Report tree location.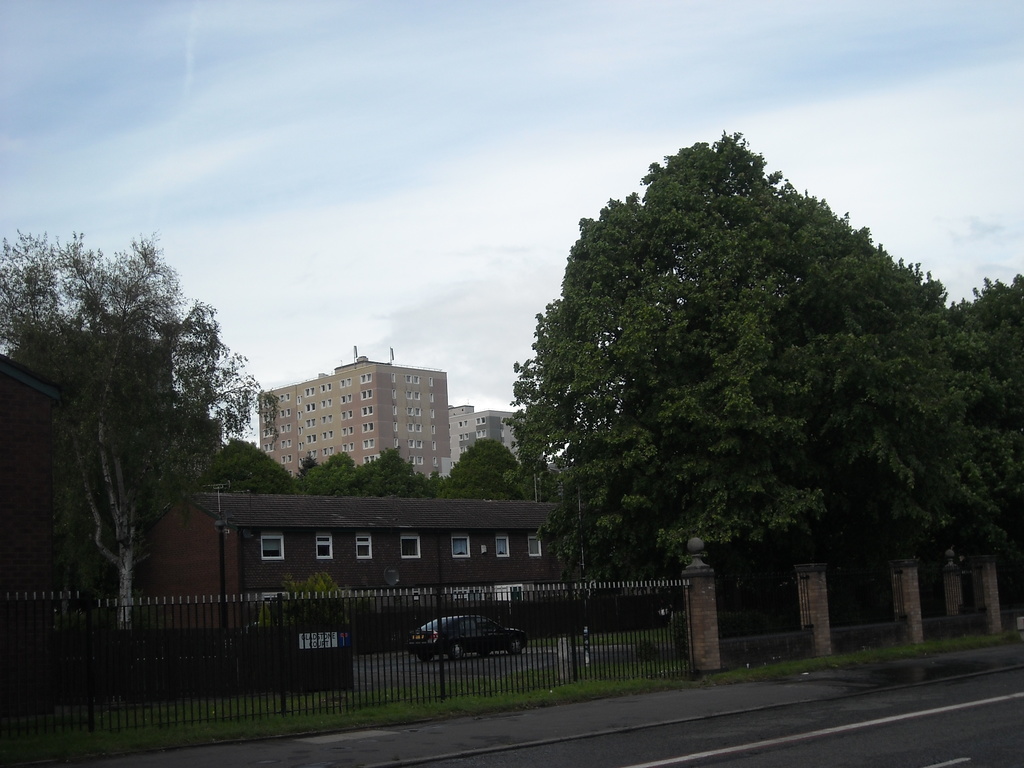
Report: 358/438/417/498.
